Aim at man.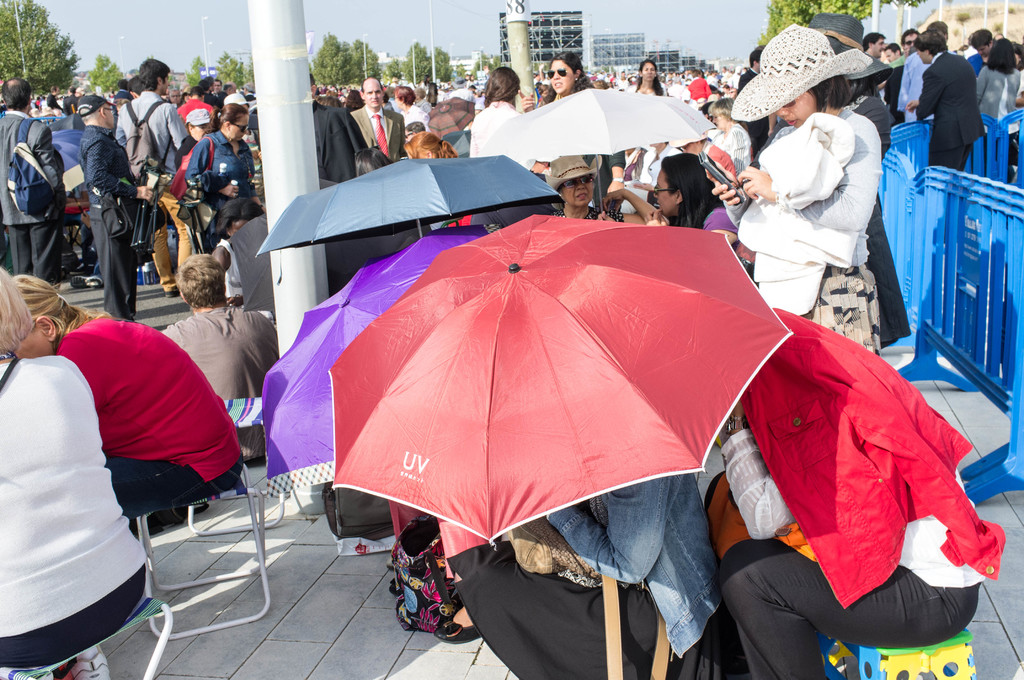
Aimed at 888,29,915,60.
